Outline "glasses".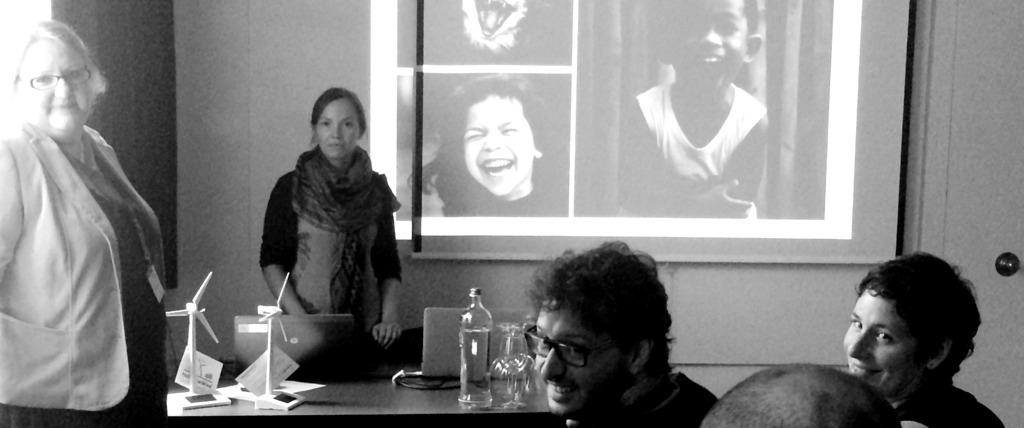
Outline: bbox=(17, 65, 96, 87).
